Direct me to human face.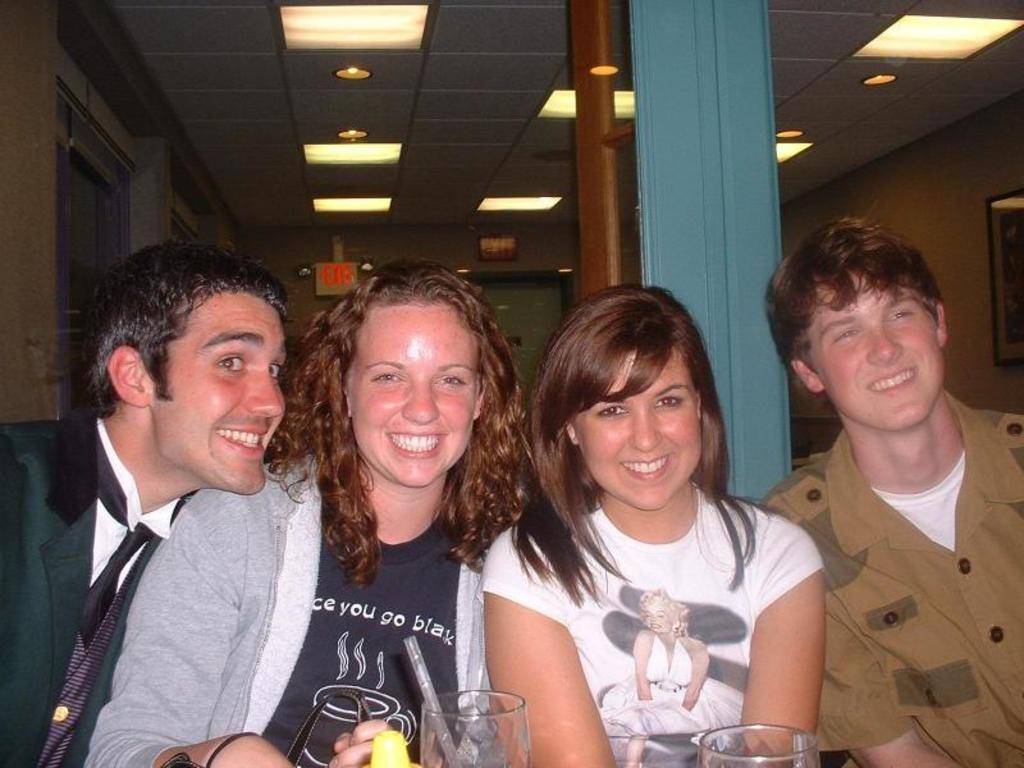
Direction: (x1=644, y1=604, x2=671, y2=639).
